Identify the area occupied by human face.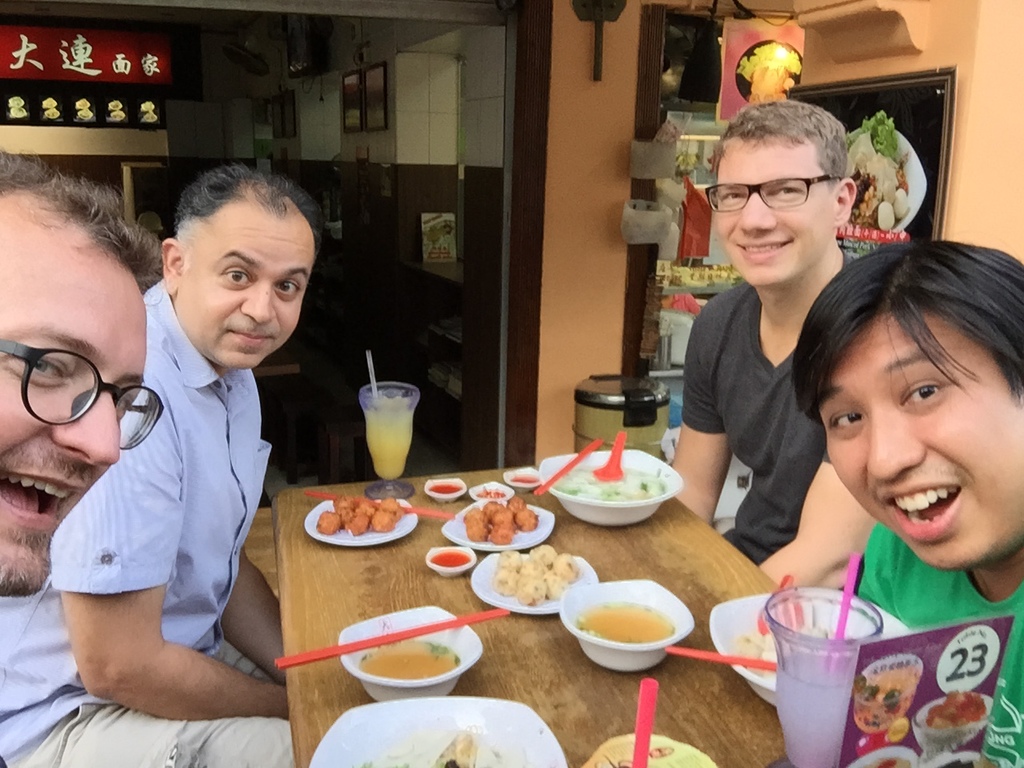
Area: rect(180, 222, 314, 368).
